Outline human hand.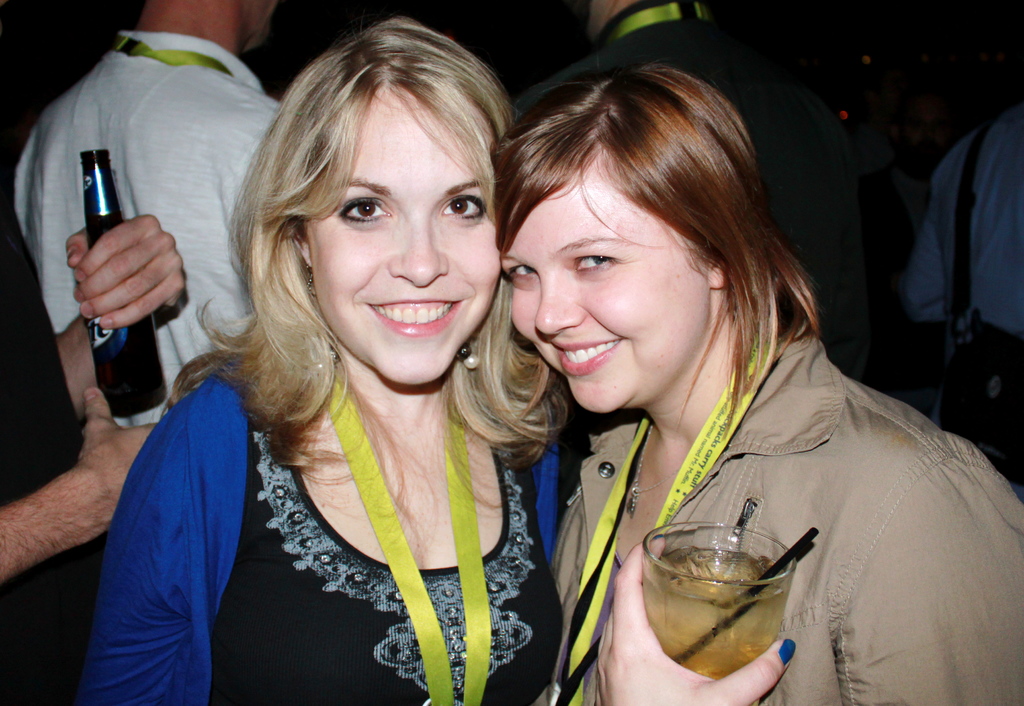
Outline: bbox=(72, 383, 158, 526).
